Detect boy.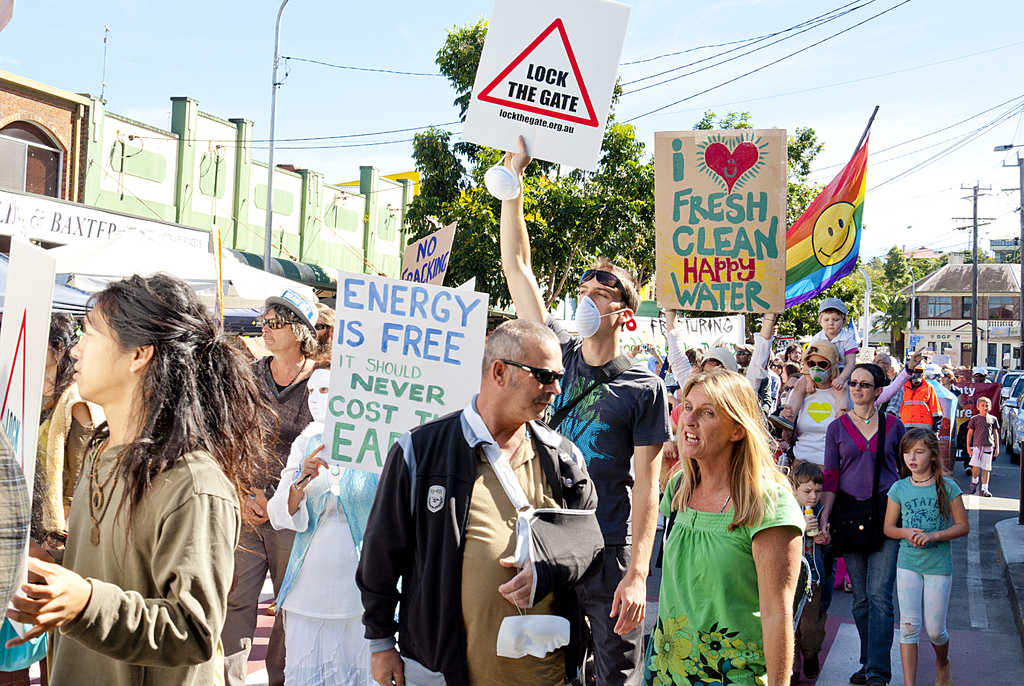
Detected at bbox=(769, 299, 856, 433).
